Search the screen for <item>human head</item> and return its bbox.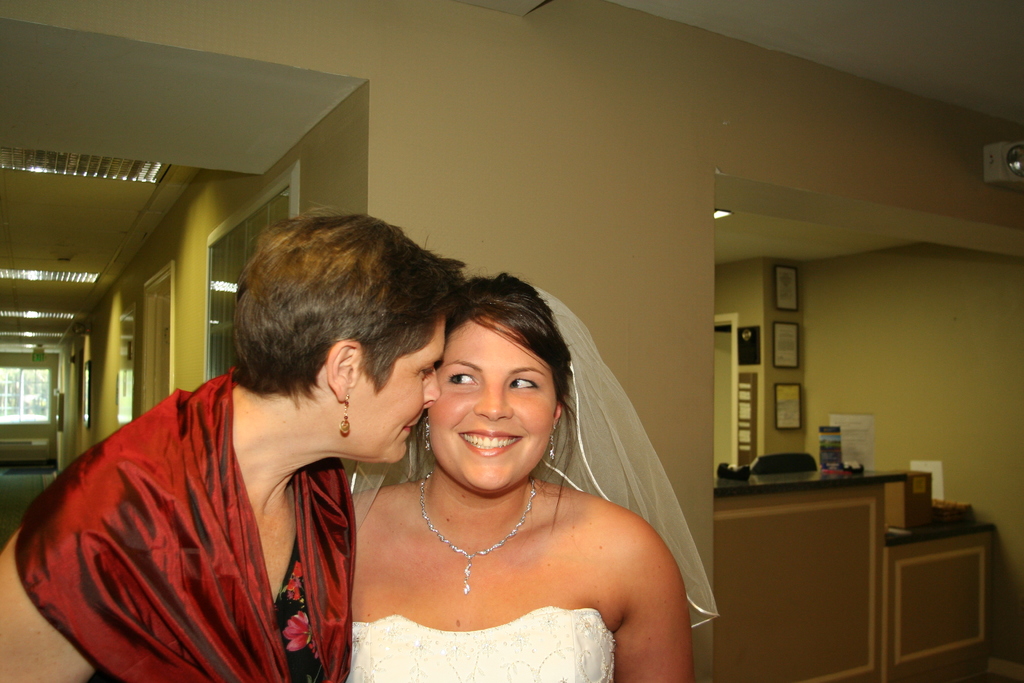
Found: bbox(408, 277, 572, 478).
